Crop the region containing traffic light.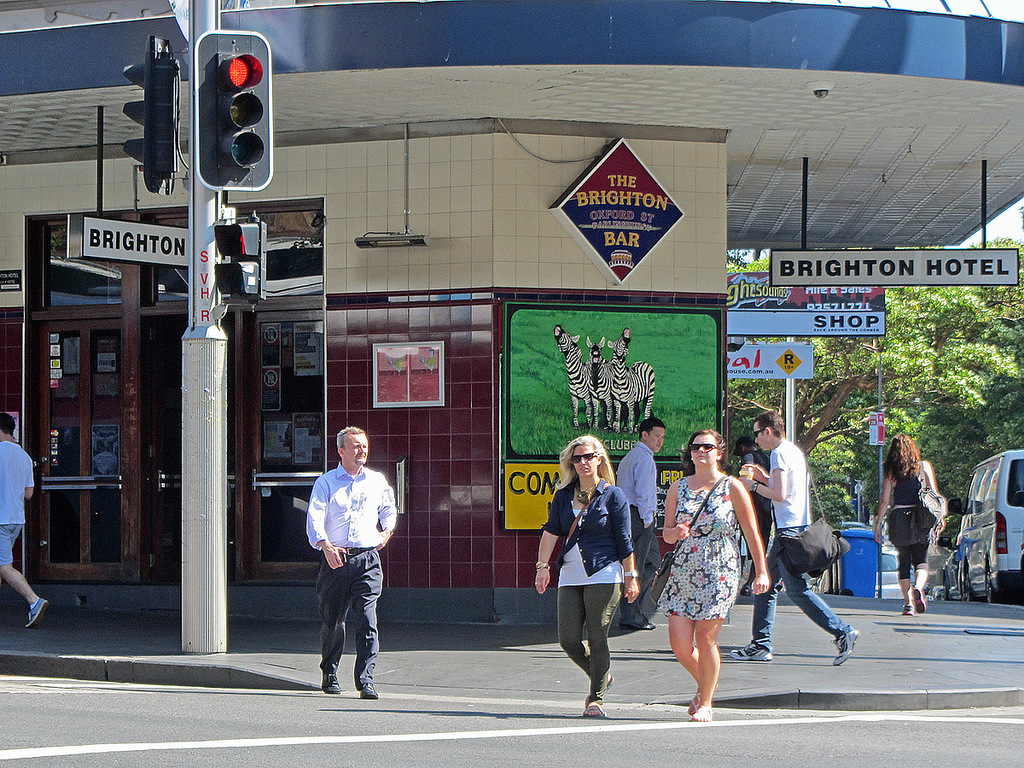
Crop region: left=123, top=34, right=180, bottom=194.
